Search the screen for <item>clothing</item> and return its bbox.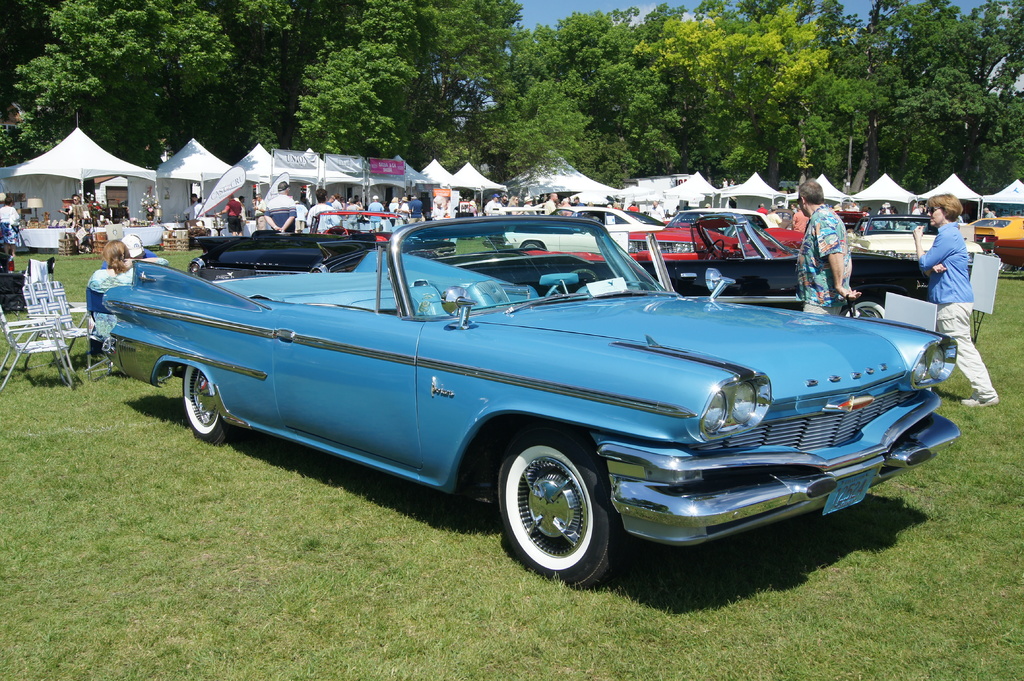
Found: rect(87, 266, 133, 333).
